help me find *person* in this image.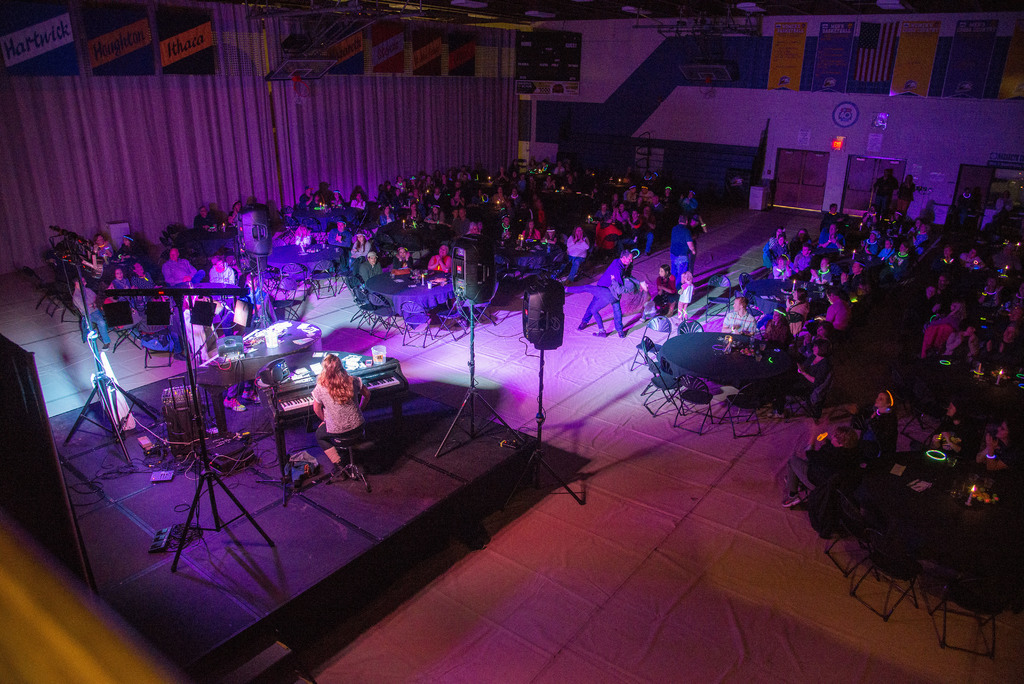
Found it: rect(326, 216, 352, 249).
